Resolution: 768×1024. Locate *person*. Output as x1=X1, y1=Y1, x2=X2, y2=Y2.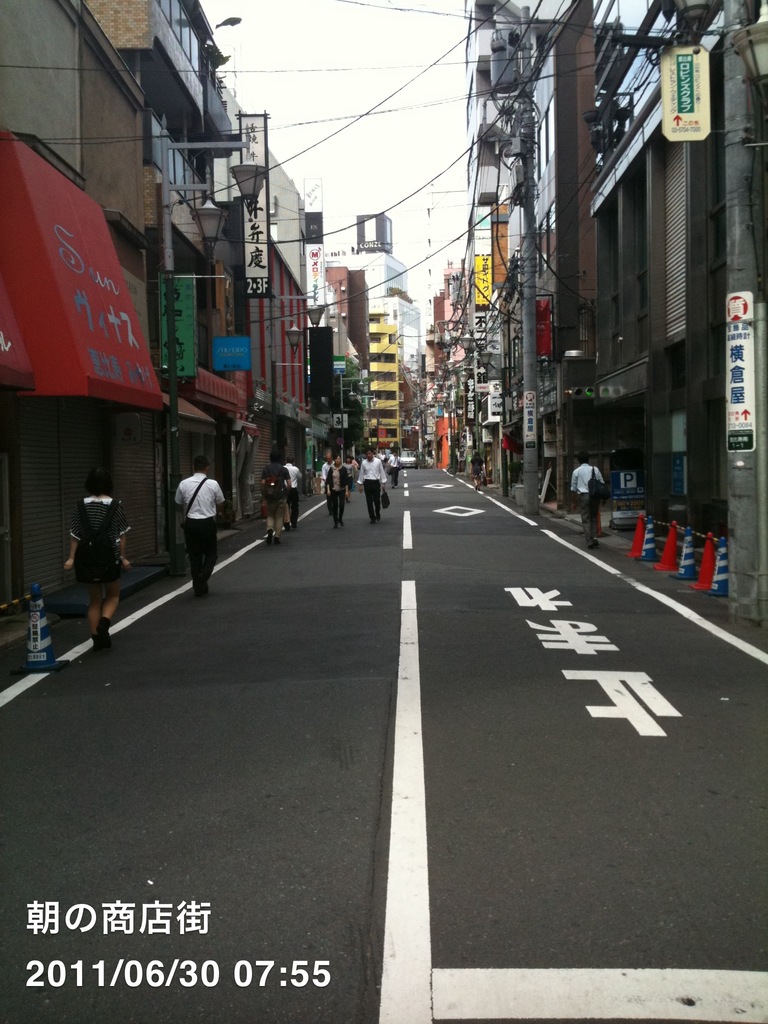
x1=469, y1=451, x2=485, y2=491.
